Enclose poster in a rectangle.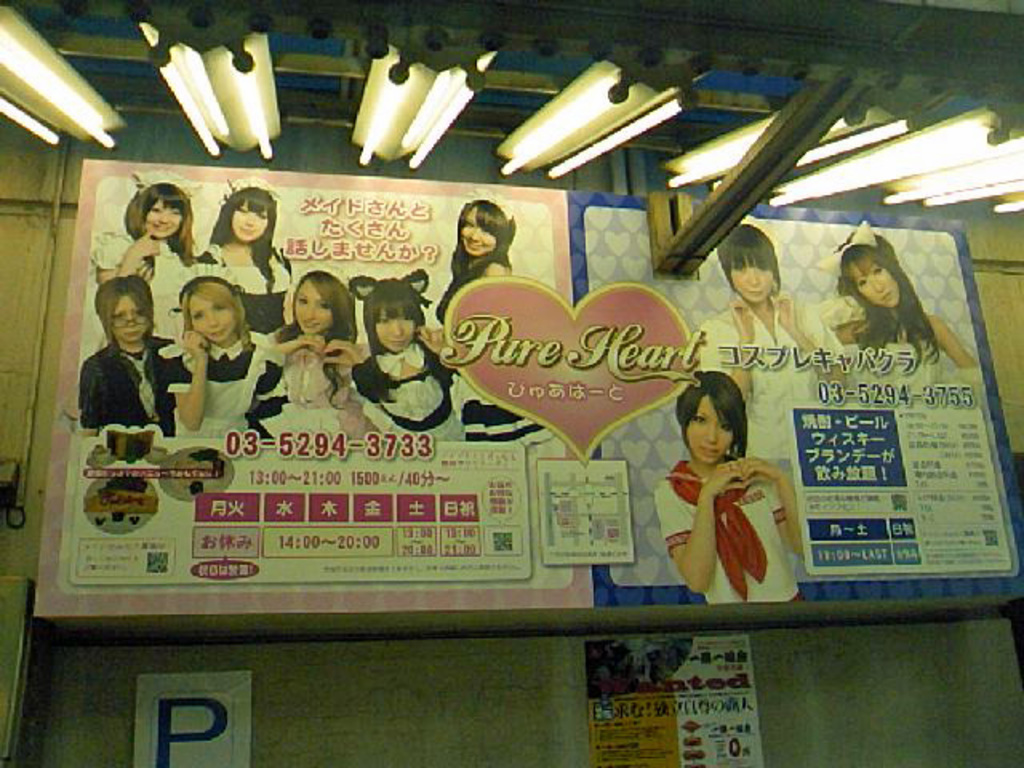
bbox=[584, 208, 1018, 592].
